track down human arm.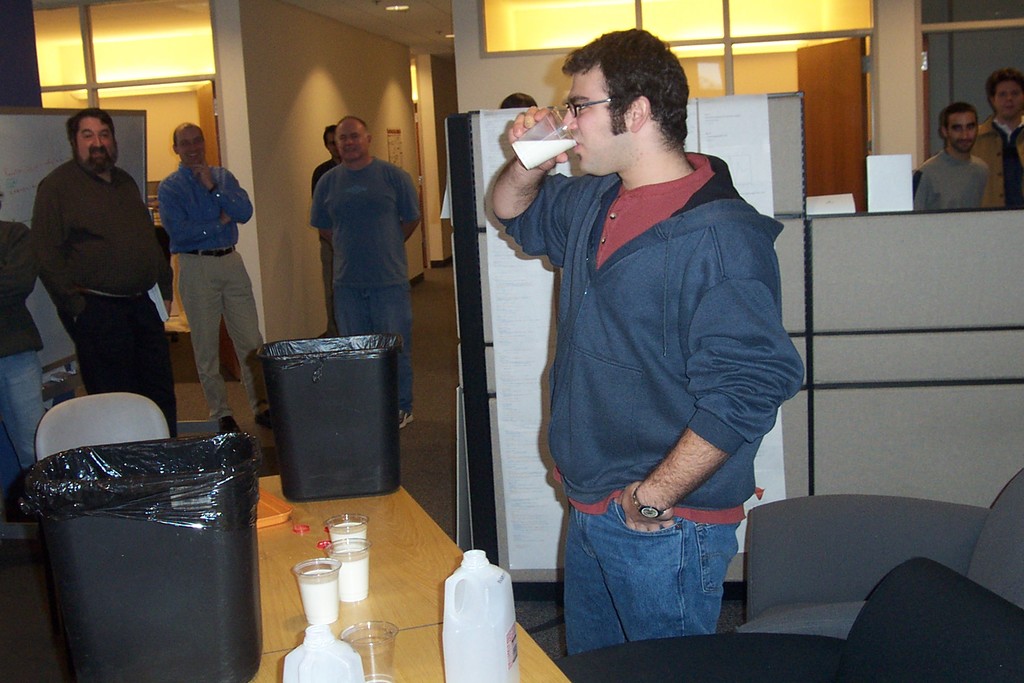
Tracked to crop(159, 185, 235, 245).
